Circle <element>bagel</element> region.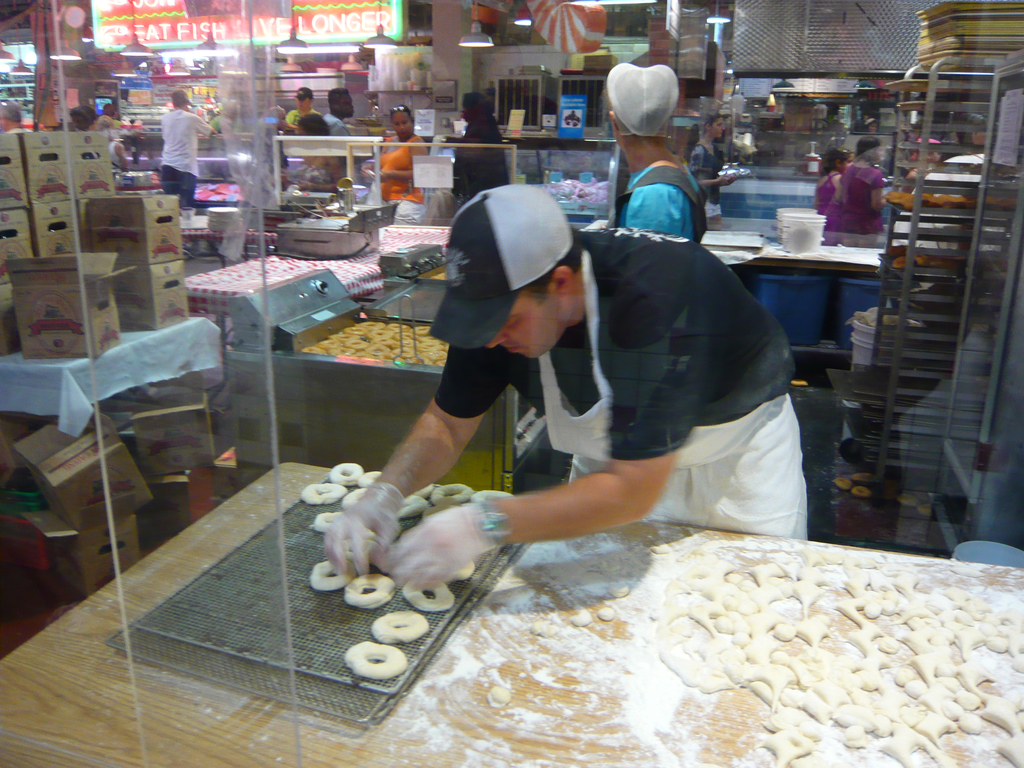
Region: select_region(405, 586, 455, 616).
